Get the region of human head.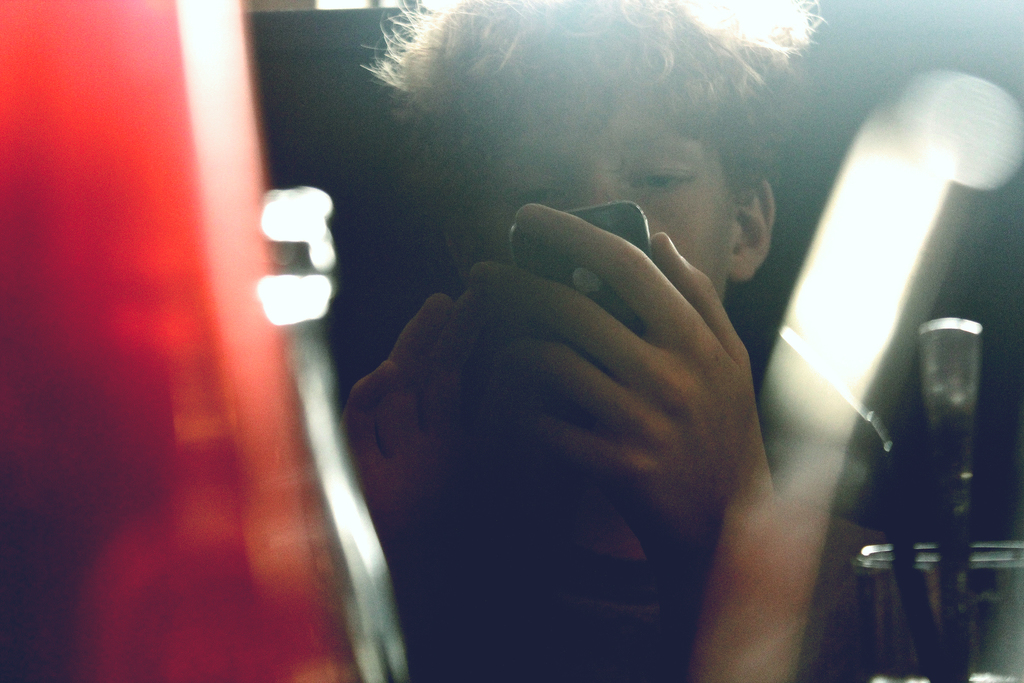
[367, 0, 815, 317].
